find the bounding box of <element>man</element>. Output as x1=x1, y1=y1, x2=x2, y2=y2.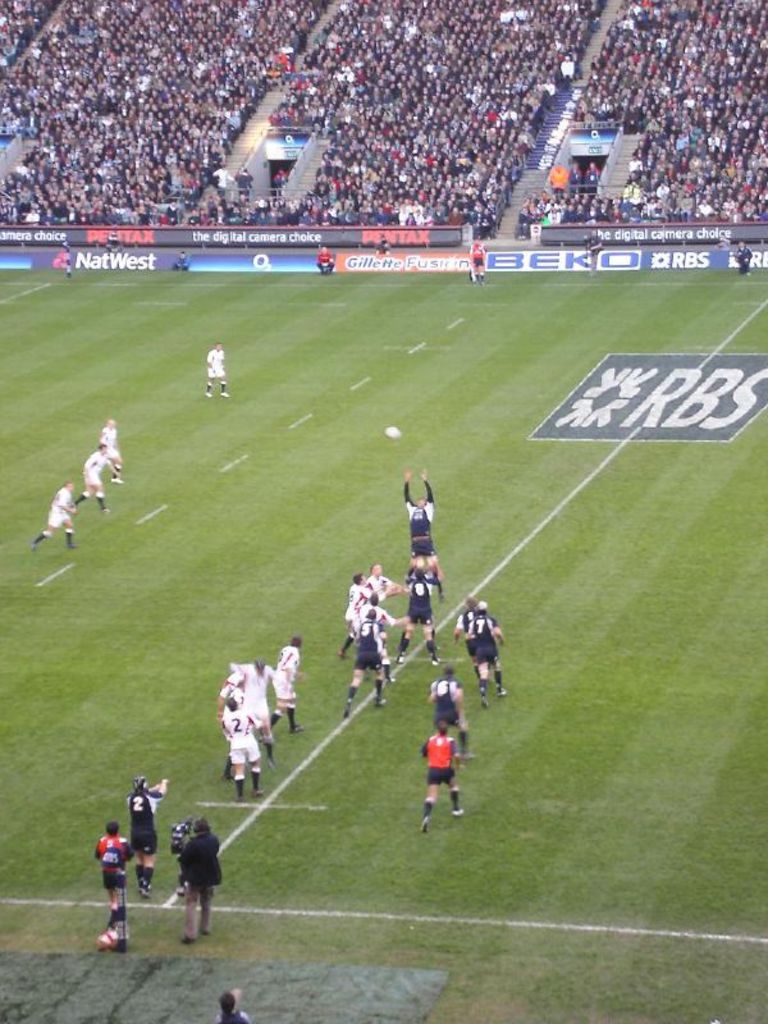
x1=732, y1=243, x2=750, y2=271.
